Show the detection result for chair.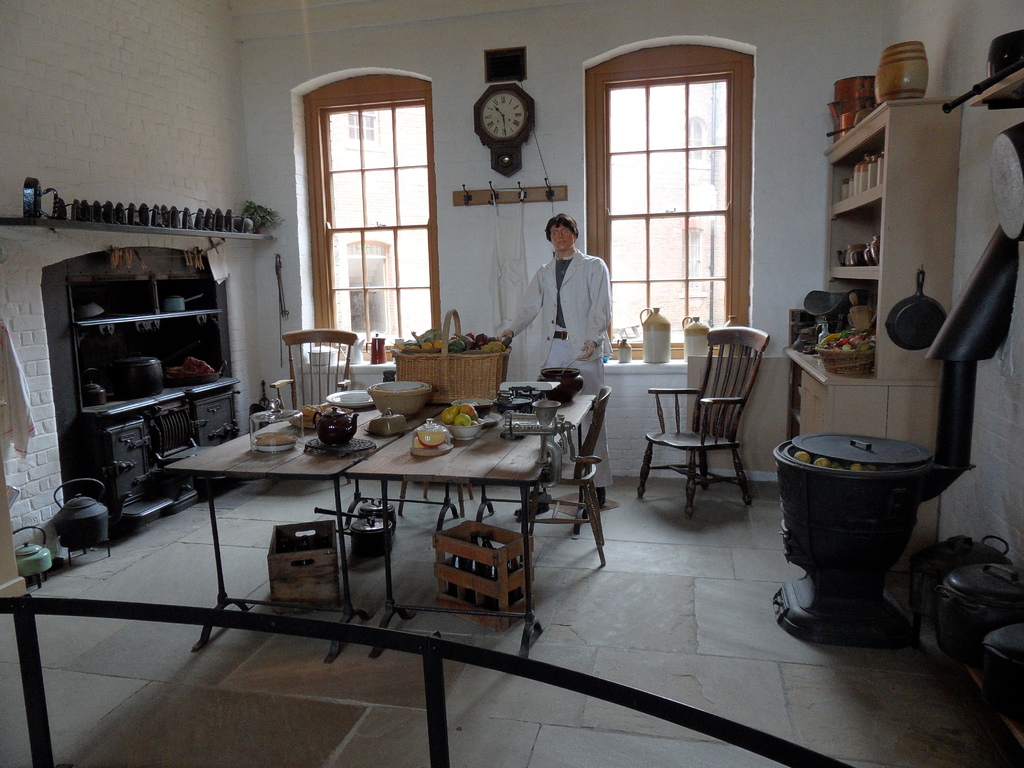
267, 330, 361, 415.
